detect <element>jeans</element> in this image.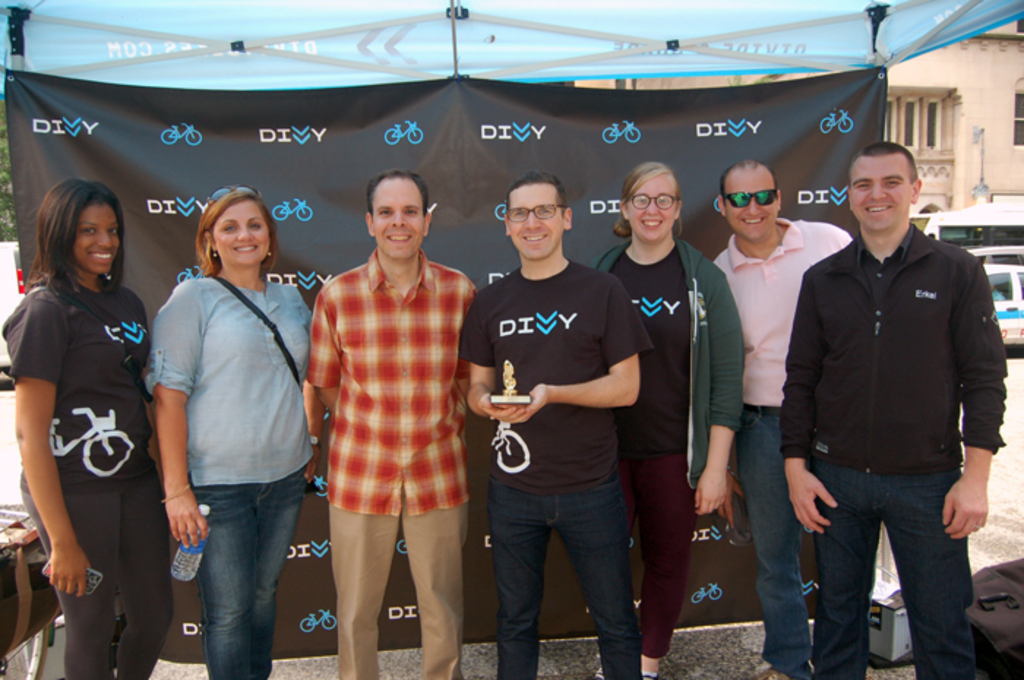
Detection: [left=818, top=462, right=974, bottom=679].
